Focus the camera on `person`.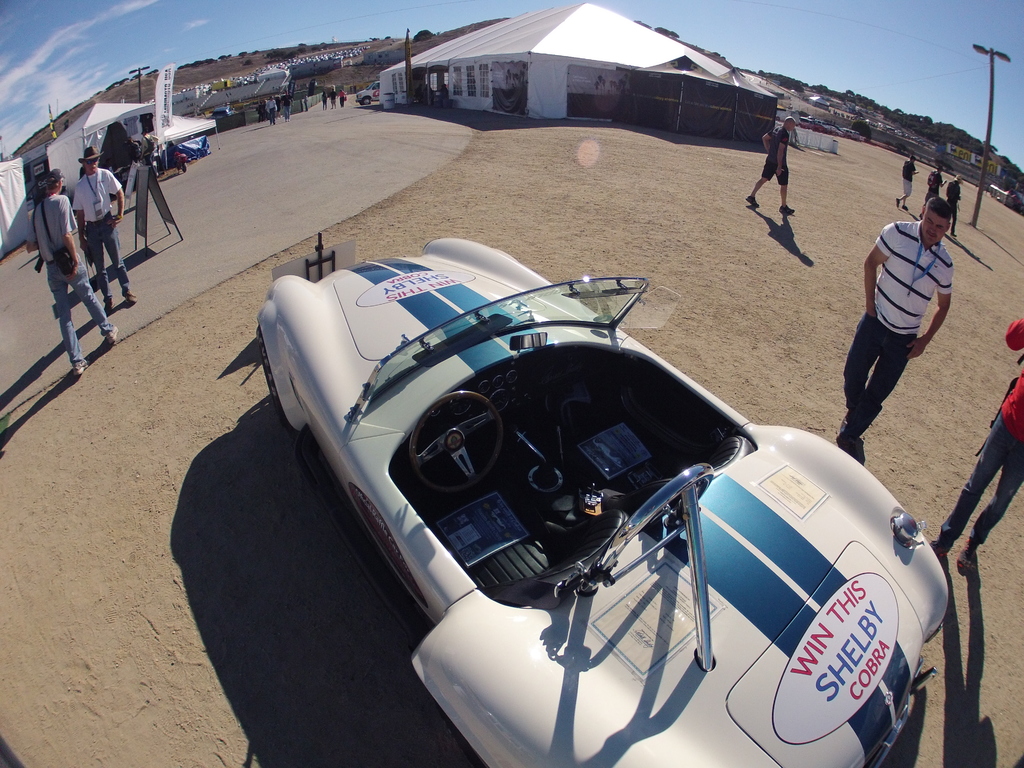
Focus region: x1=60 y1=143 x2=144 y2=310.
